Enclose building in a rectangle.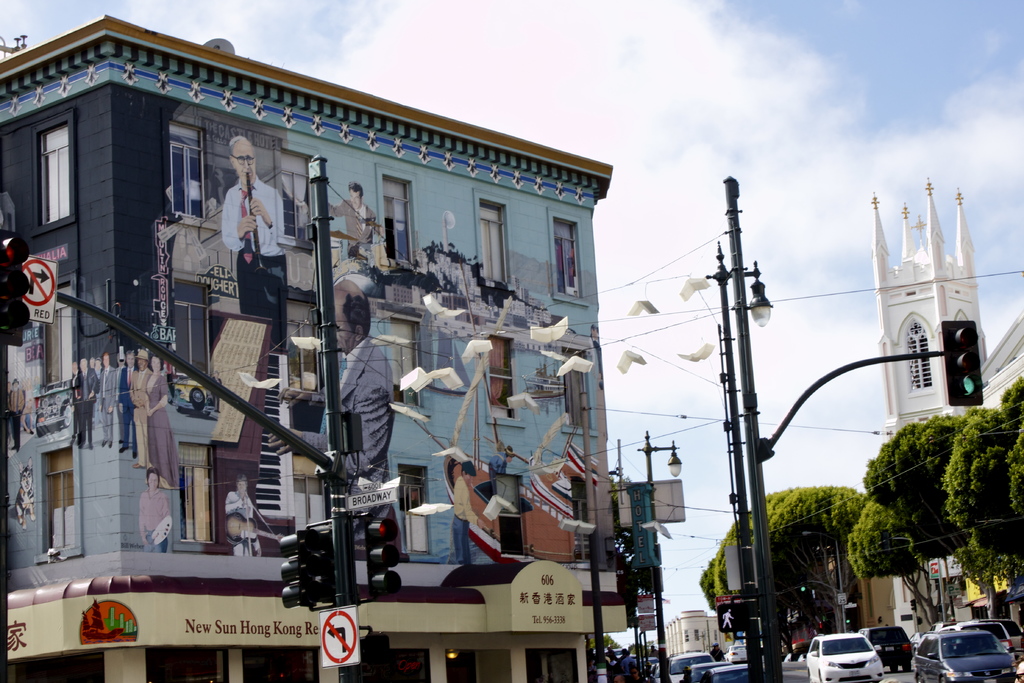
x1=662 y1=611 x2=735 y2=657.
